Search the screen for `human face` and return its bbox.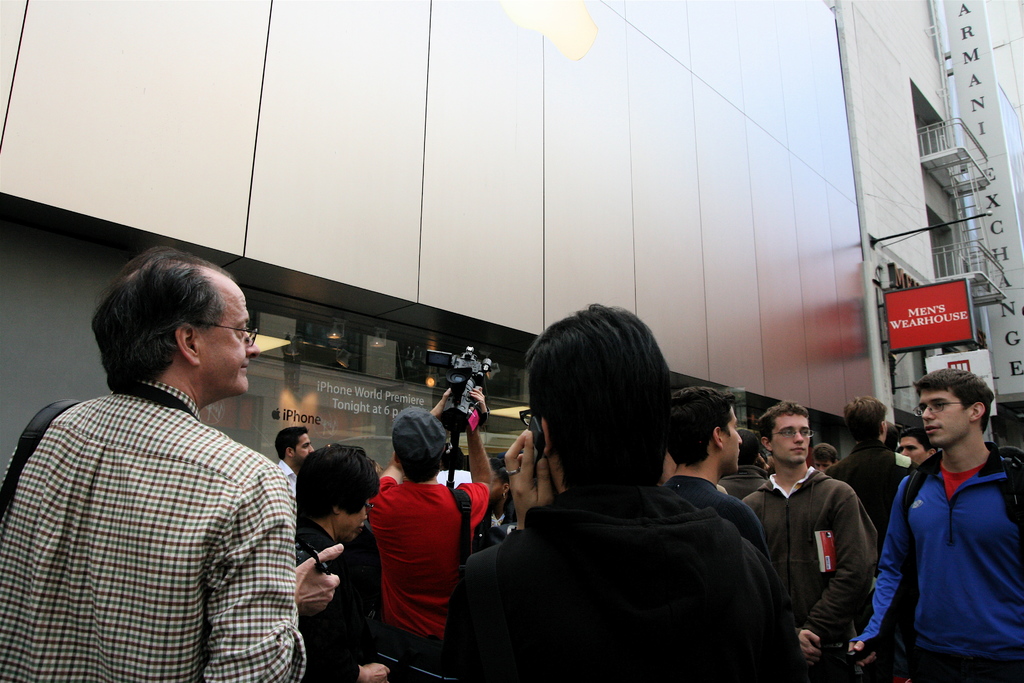
Found: bbox=[922, 390, 968, 446].
